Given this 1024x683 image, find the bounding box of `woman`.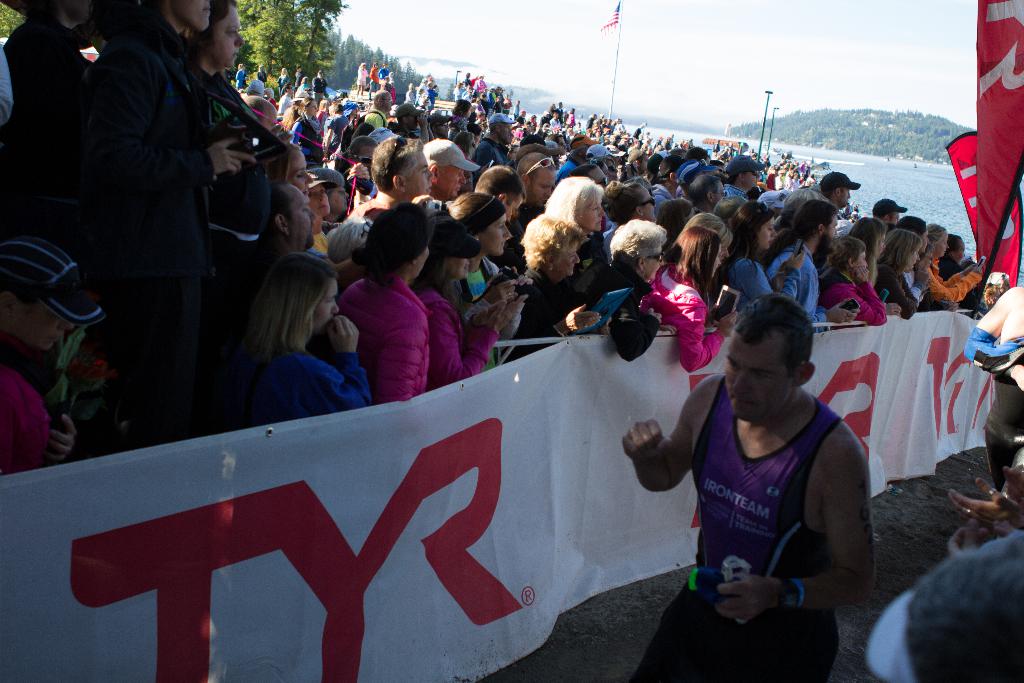
(845, 214, 906, 288).
